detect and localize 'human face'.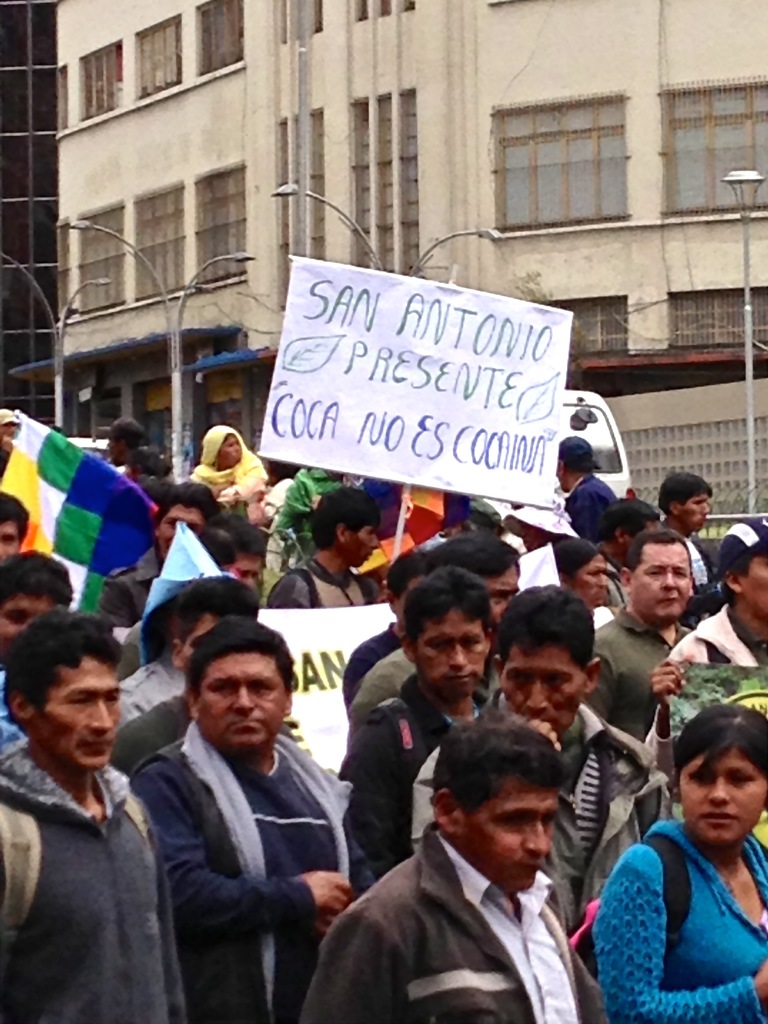
Localized at crop(156, 504, 199, 564).
